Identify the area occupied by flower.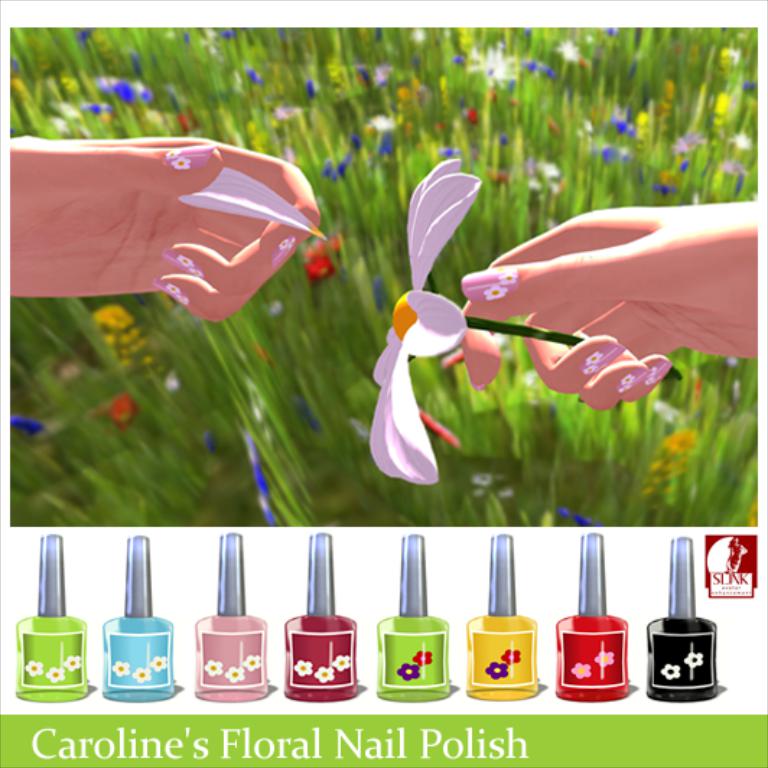
Area: 176, 253, 191, 263.
